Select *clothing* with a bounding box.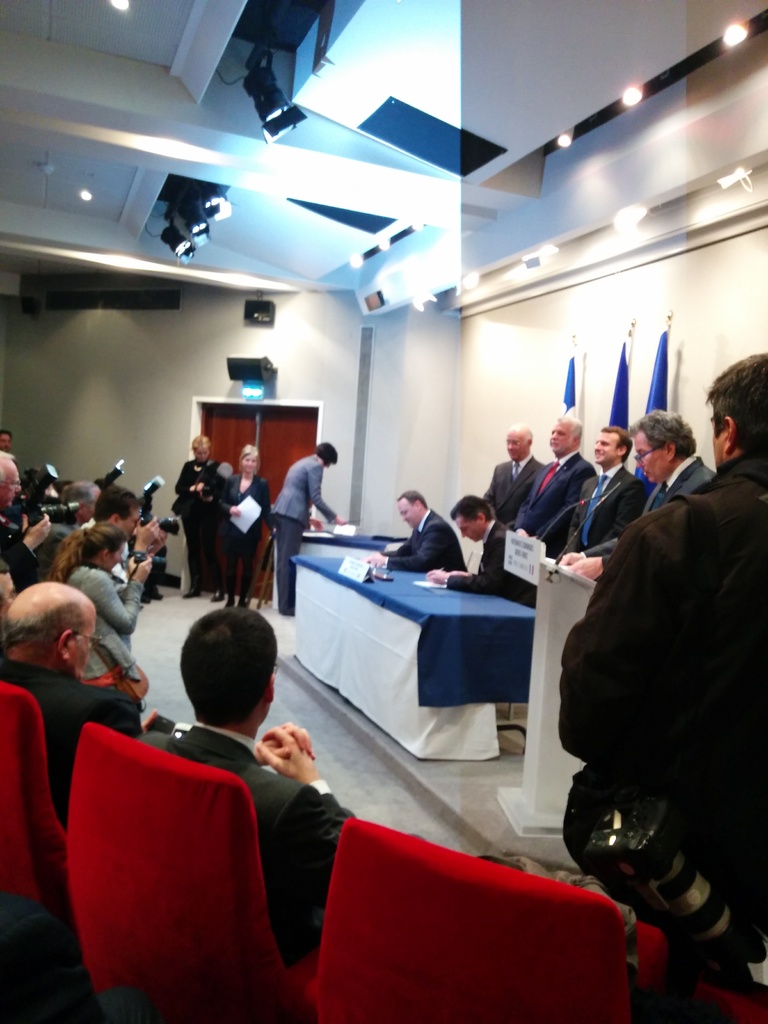
detection(269, 449, 346, 620).
